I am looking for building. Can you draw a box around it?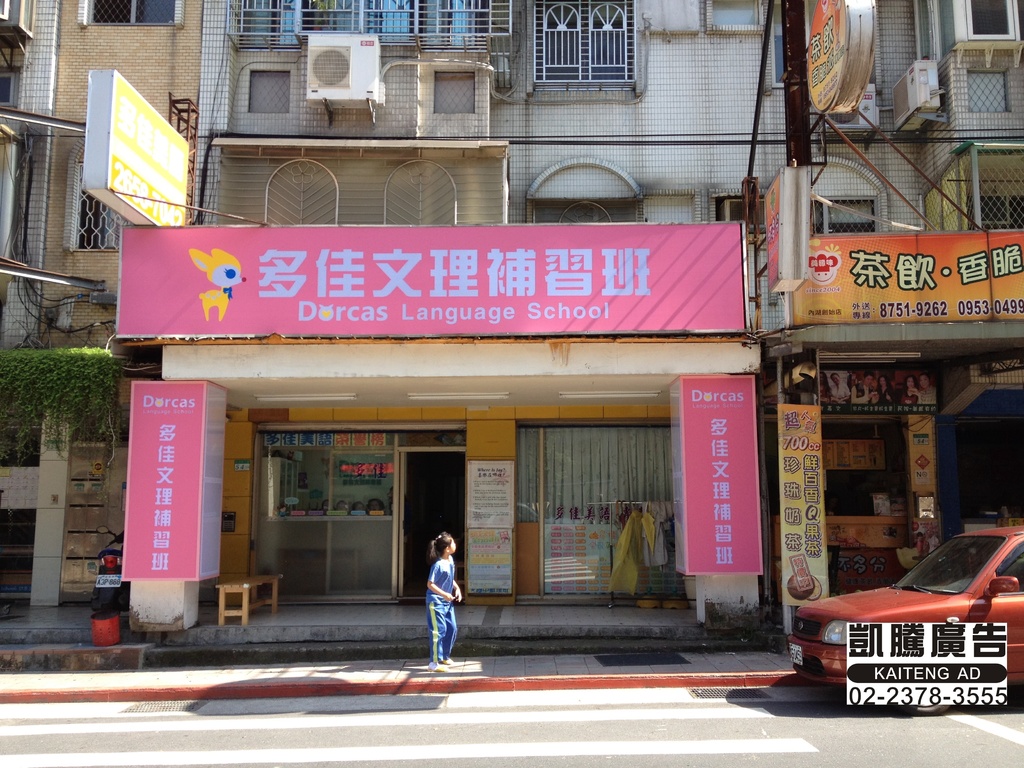
Sure, the bounding box is {"x1": 1, "y1": 0, "x2": 1023, "y2": 662}.
